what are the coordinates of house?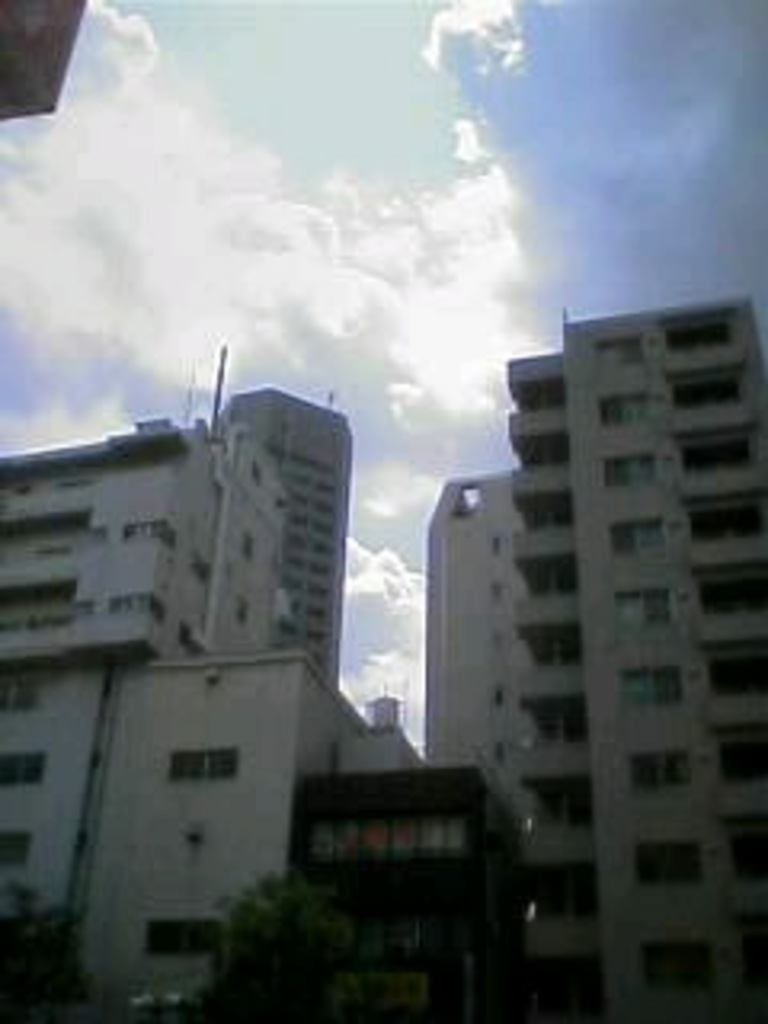
0, 291, 563, 989.
